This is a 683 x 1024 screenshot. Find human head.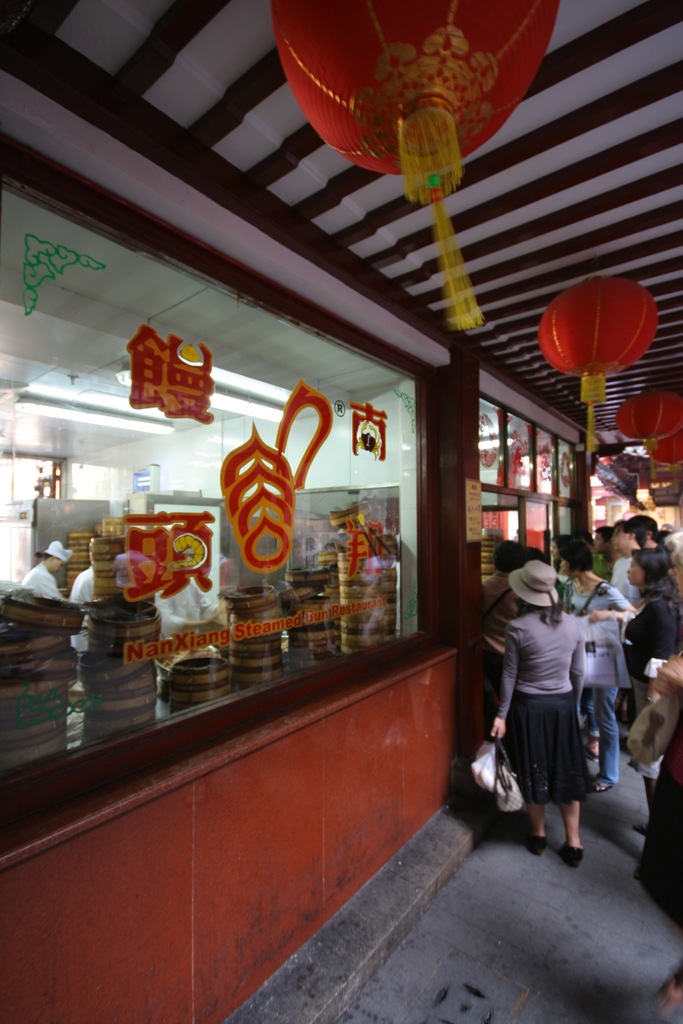
Bounding box: bbox(611, 519, 644, 554).
